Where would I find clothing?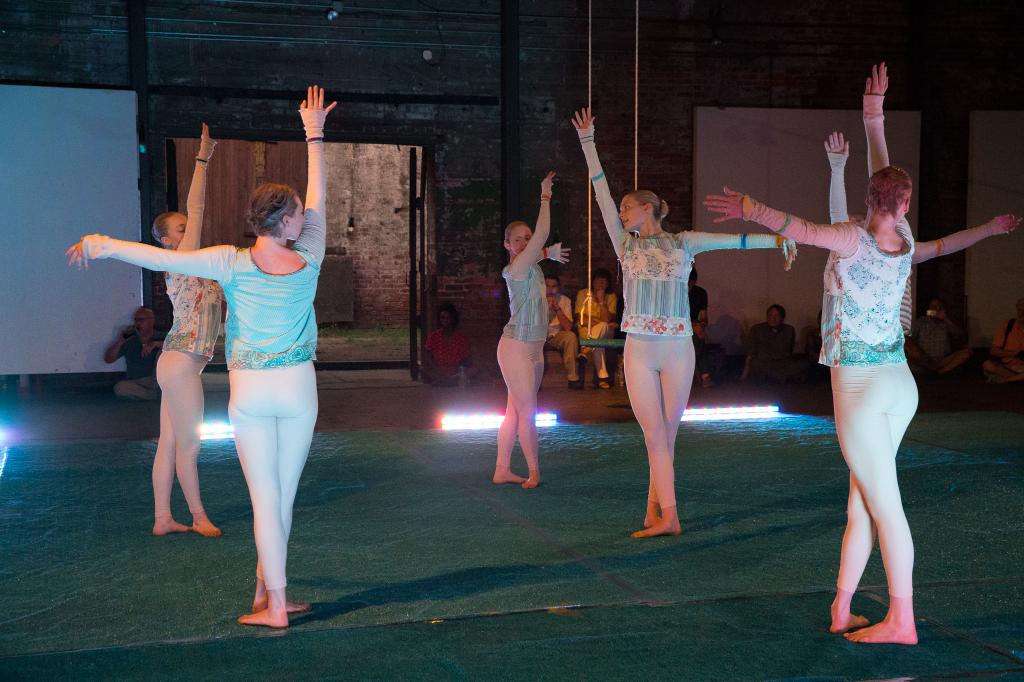
At [573,286,619,381].
